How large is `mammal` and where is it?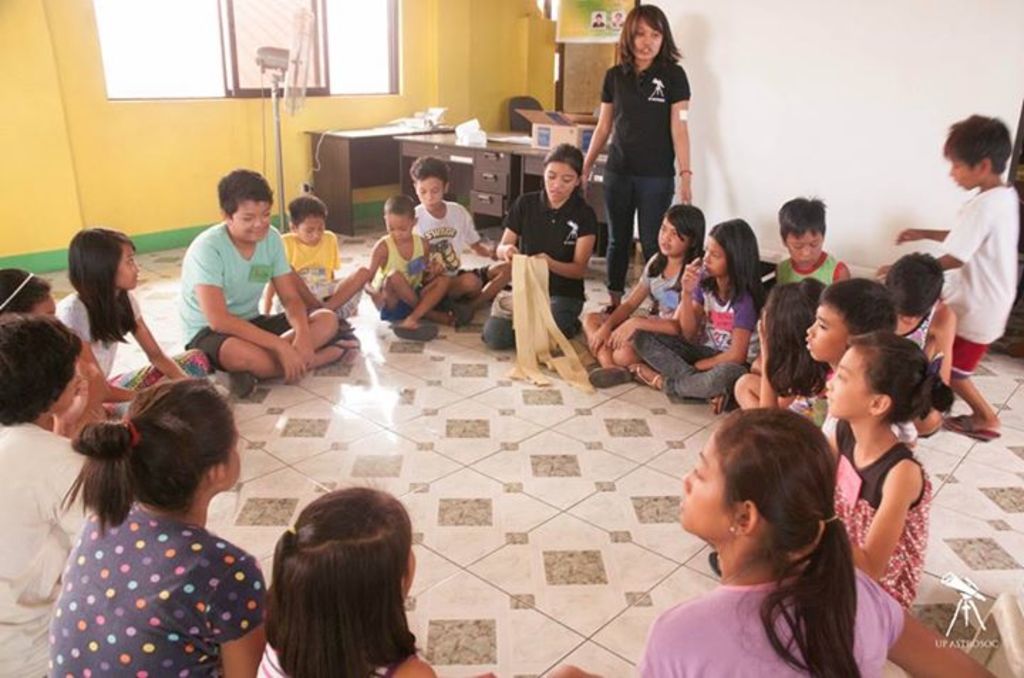
Bounding box: (left=592, top=9, right=604, bottom=26).
